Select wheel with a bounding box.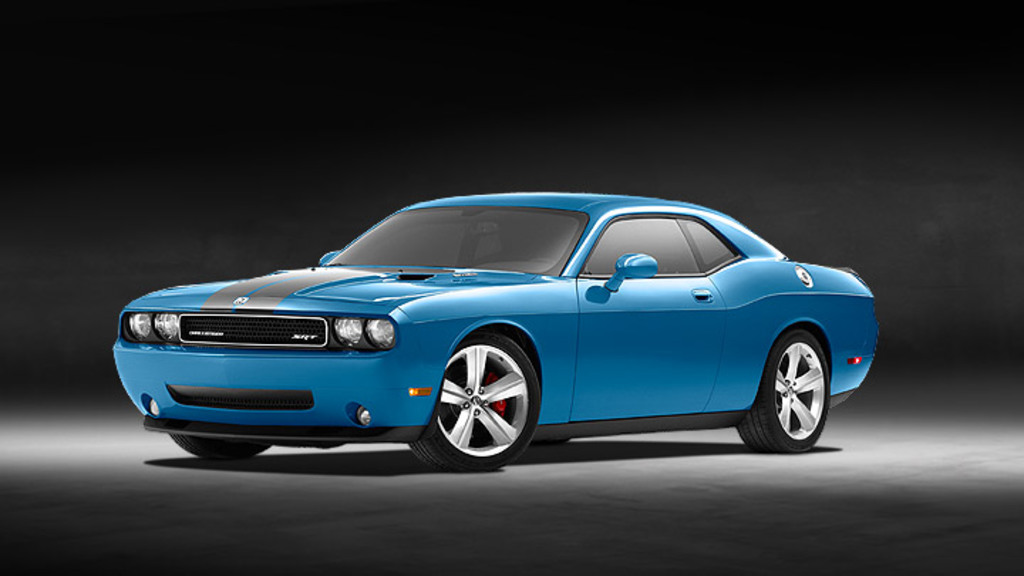
Rect(166, 432, 267, 458).
